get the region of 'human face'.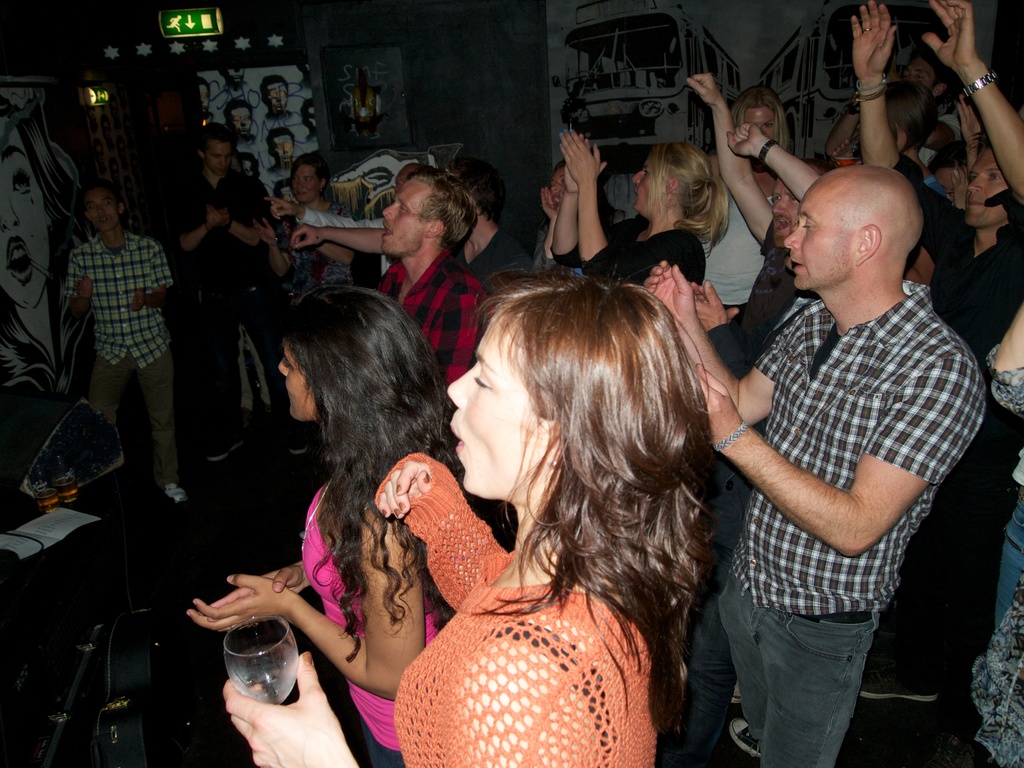
<region>784, 184, 860, 294</region>.
